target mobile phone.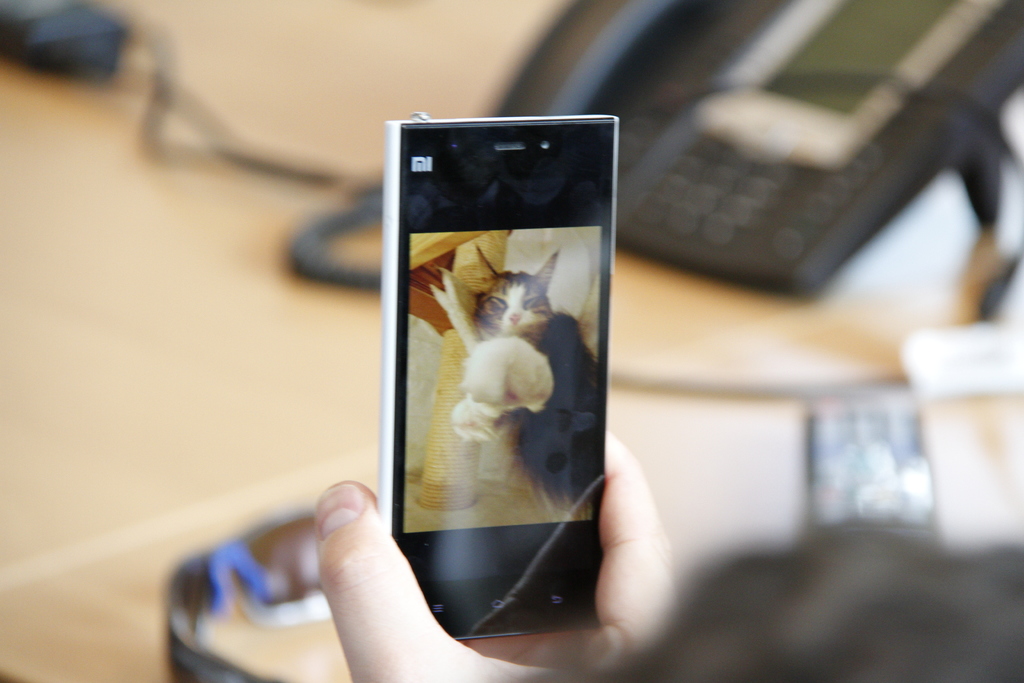
Target region: (x1=354, y1=83, x2=636, y2=627).
